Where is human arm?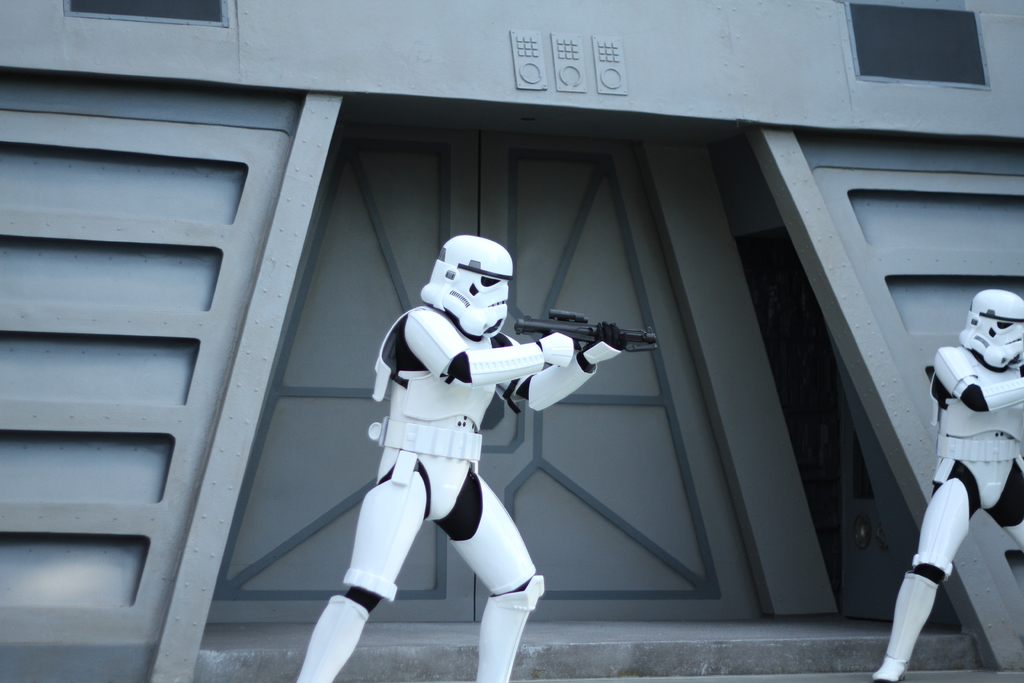
(x1=495, y1=338, x2=630, y2=411).
